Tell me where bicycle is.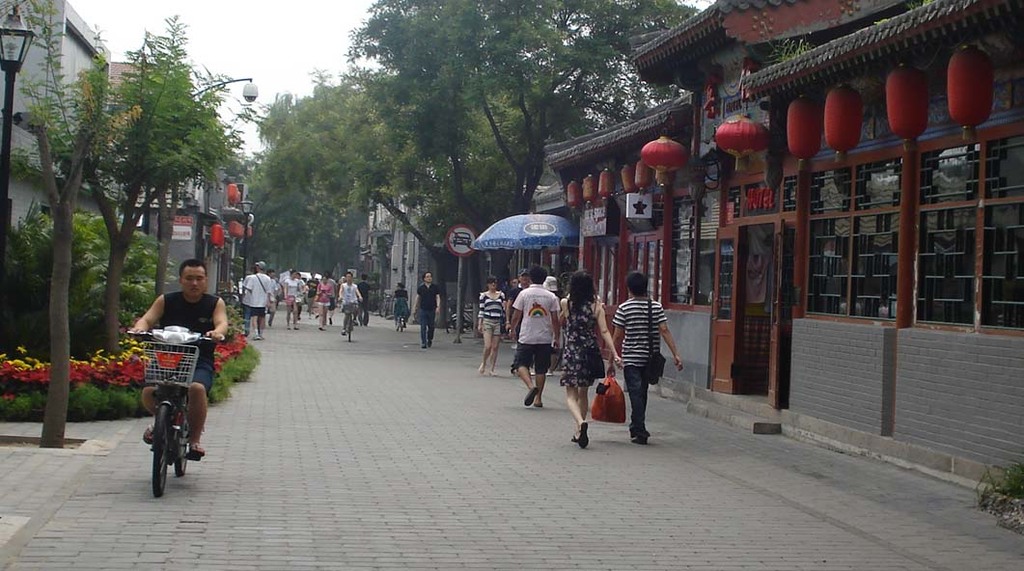
bicycle is at [left=332, top=300, right=361, bottom=342].
